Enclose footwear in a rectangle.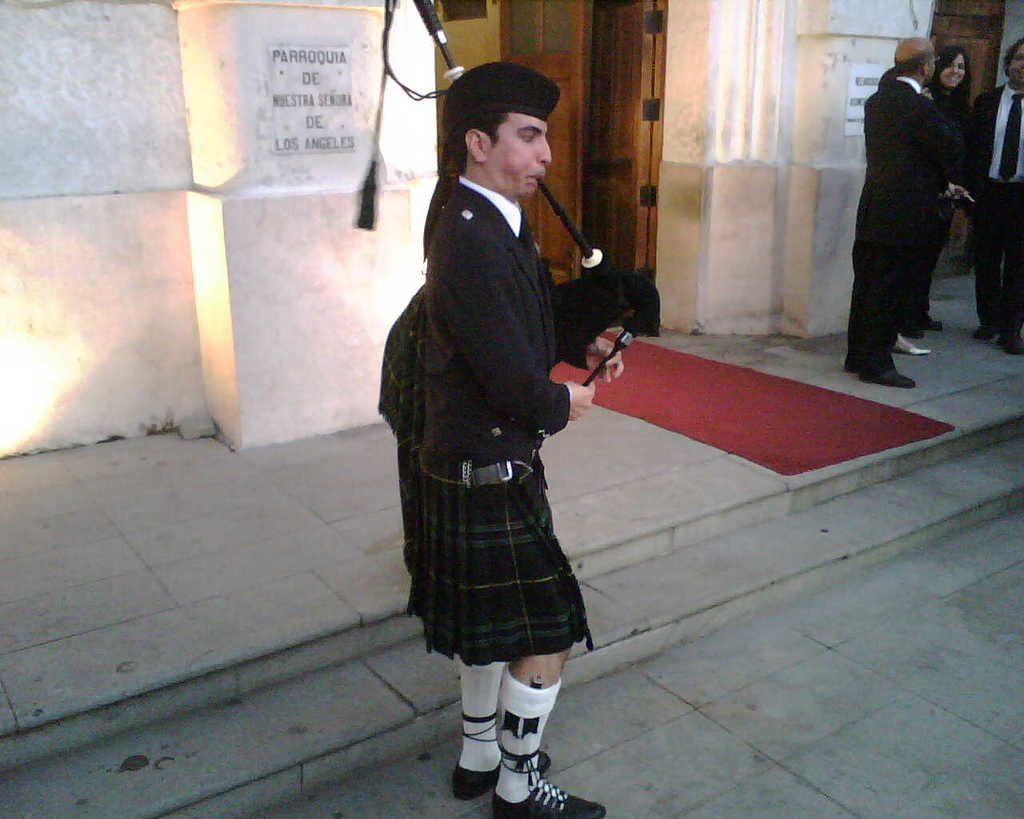
[x1=449, y1=710, x2=552, y2=801].
